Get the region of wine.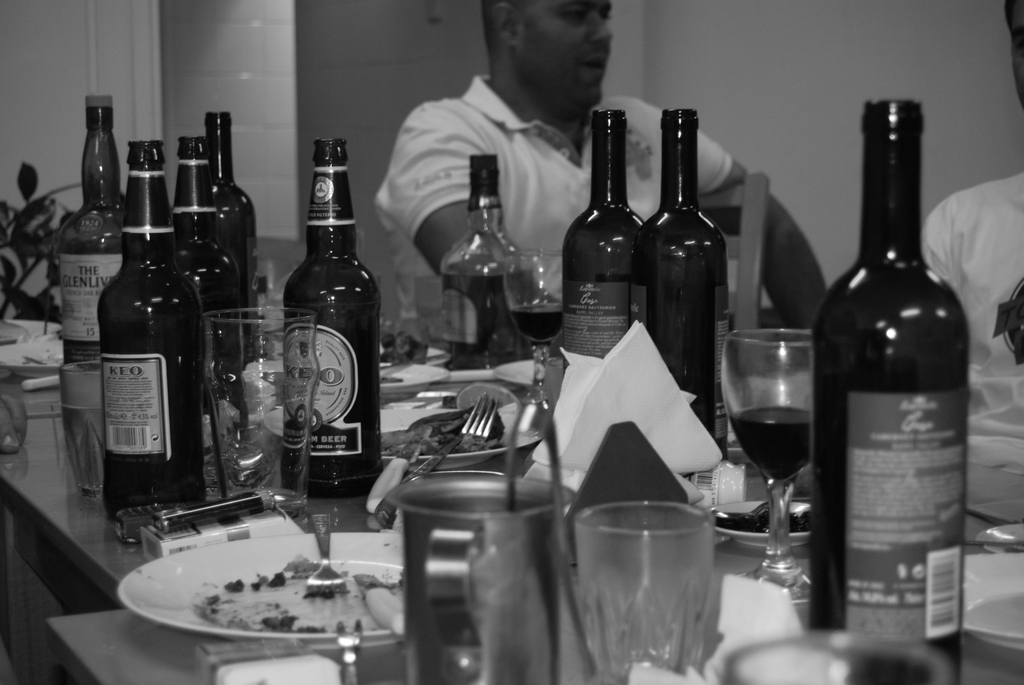
crop(281, 138, 388, 501).
